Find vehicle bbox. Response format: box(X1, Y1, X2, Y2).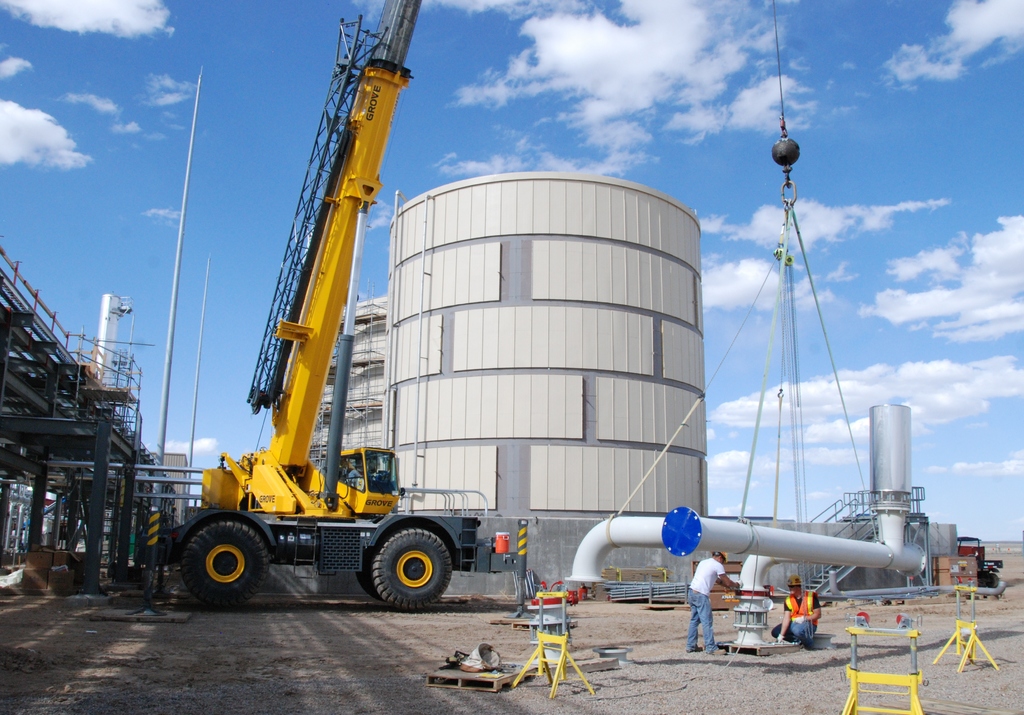
box(941, 535, 1005, 591).
